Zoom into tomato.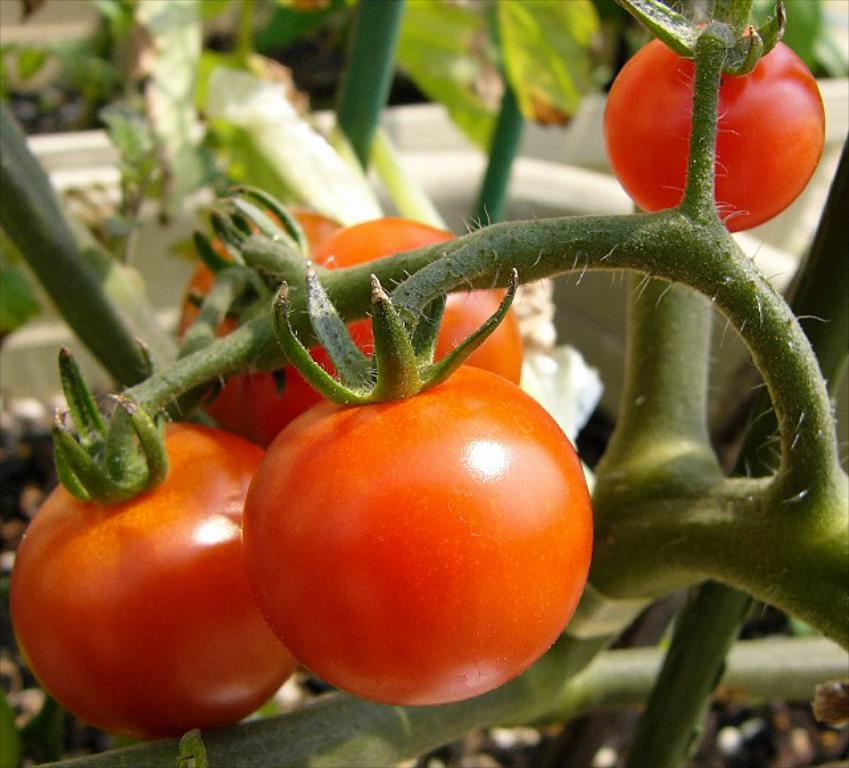
Zoom target: 187, 206, 525, 460.
